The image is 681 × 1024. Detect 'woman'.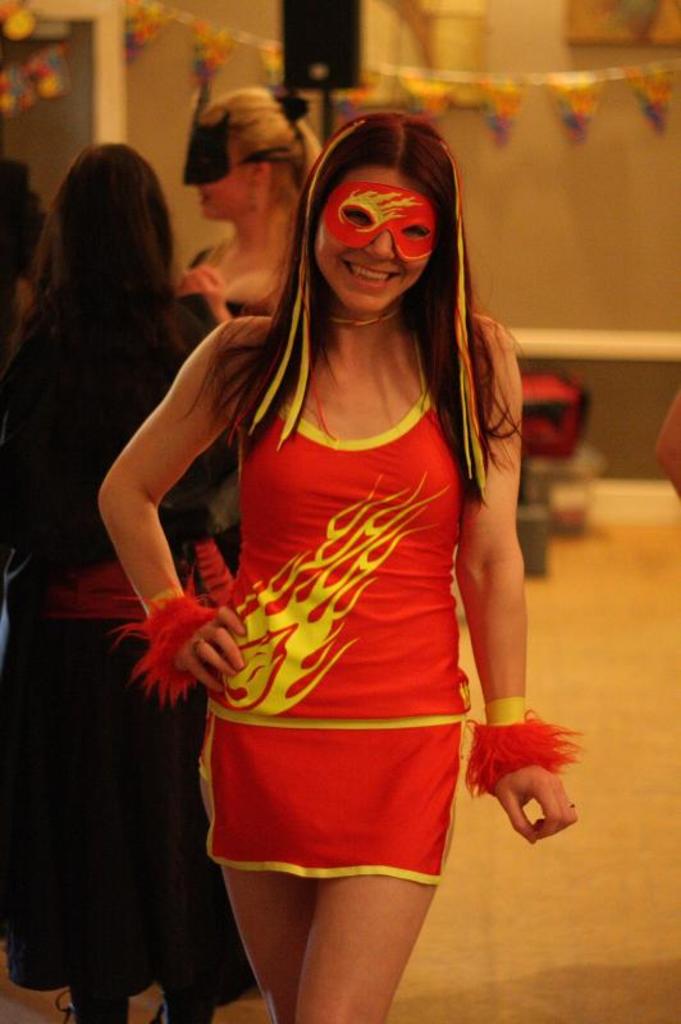
Detection: locate(1, 148, 269, 1023).
